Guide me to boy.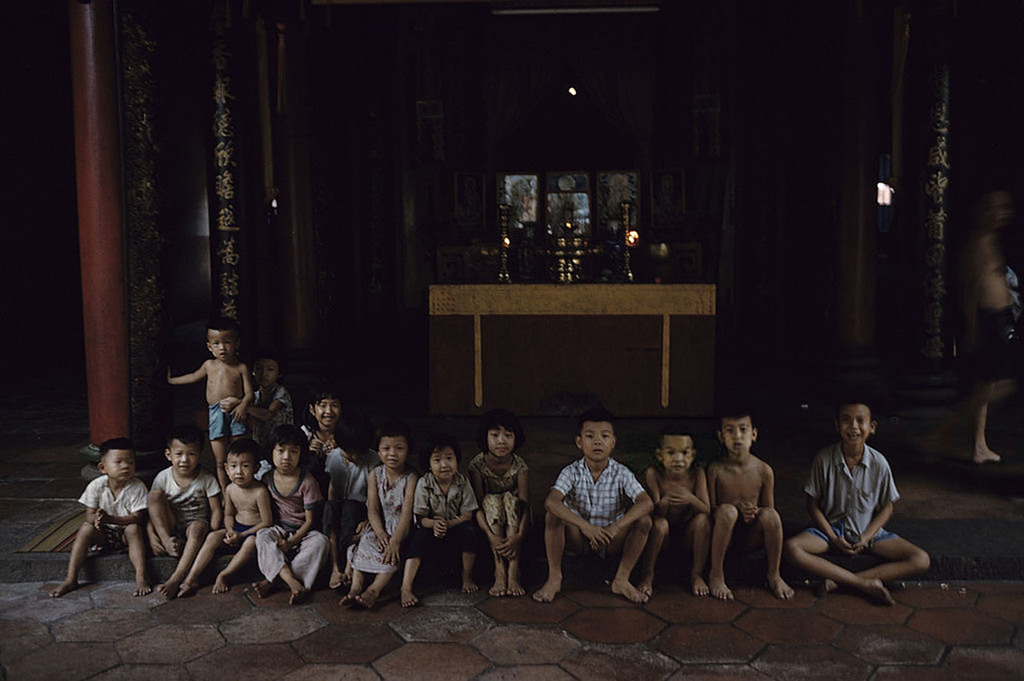
Guidance: l=47, t=439, r=152, b=594.
